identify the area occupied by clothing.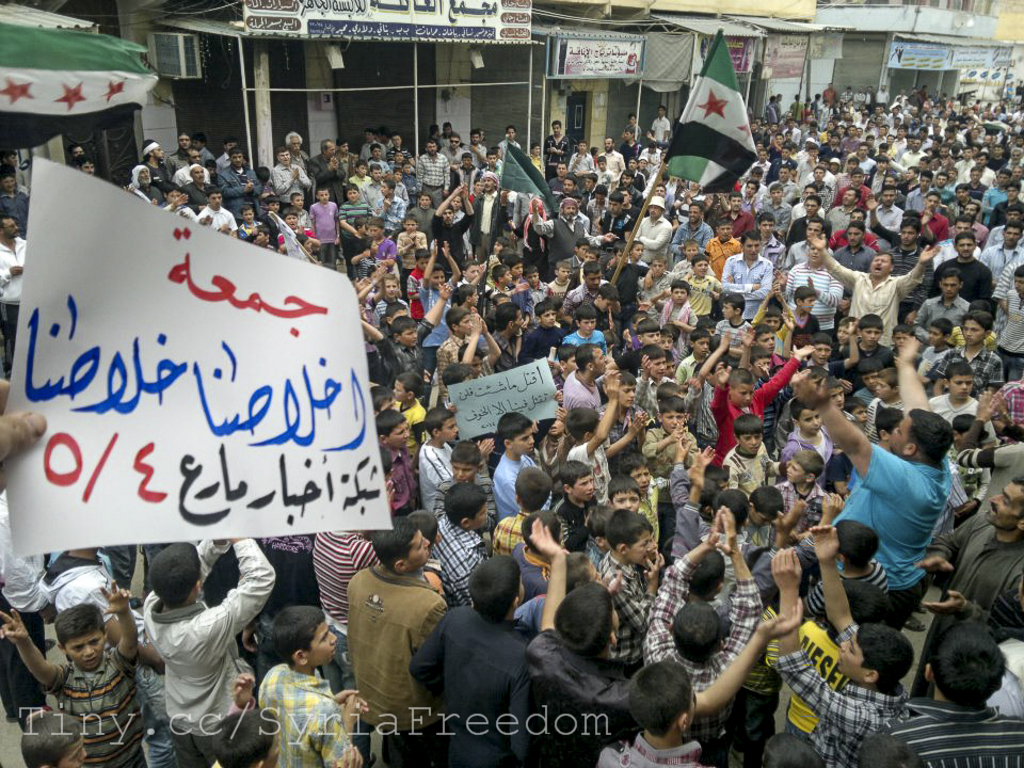
Area: crop(937, 187, 953, 207).
